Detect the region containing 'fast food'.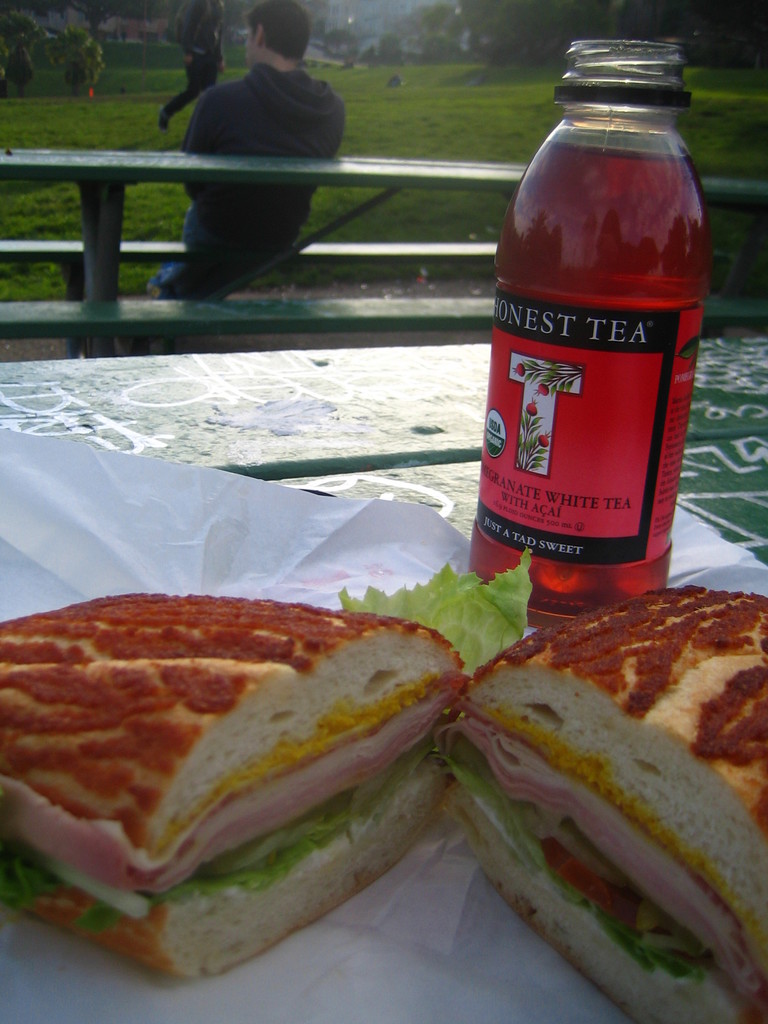
<bbox>0, 561, 504, 991</bbox>.
